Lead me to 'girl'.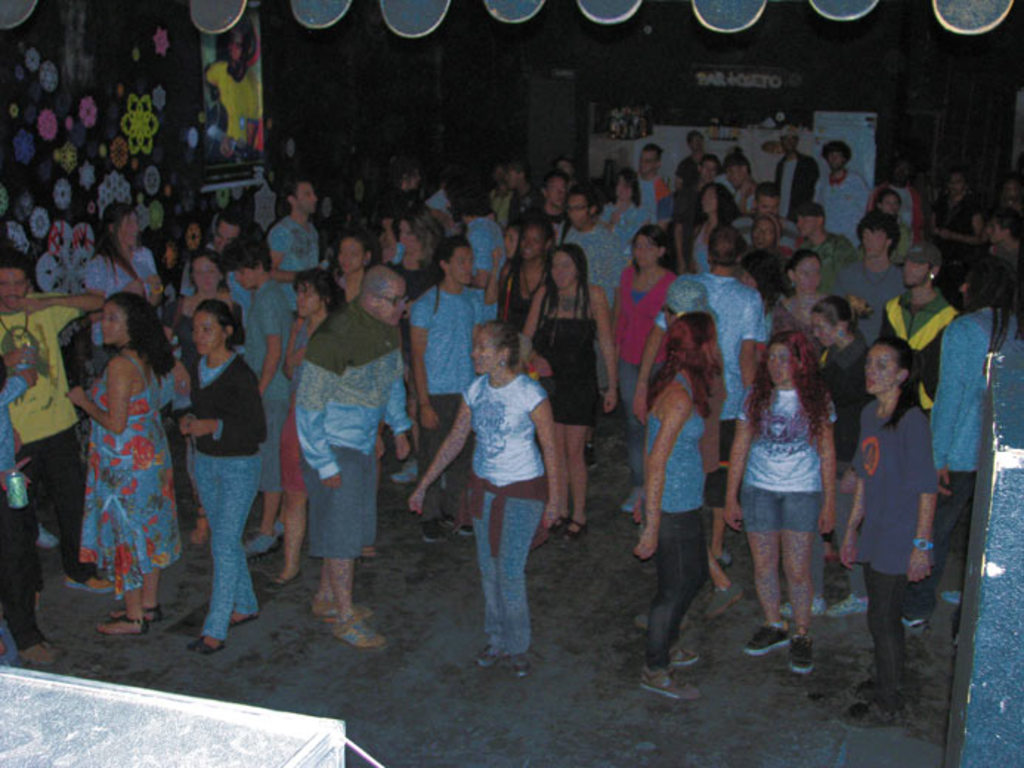
Lead to box=[850, 337, 943, 710].
